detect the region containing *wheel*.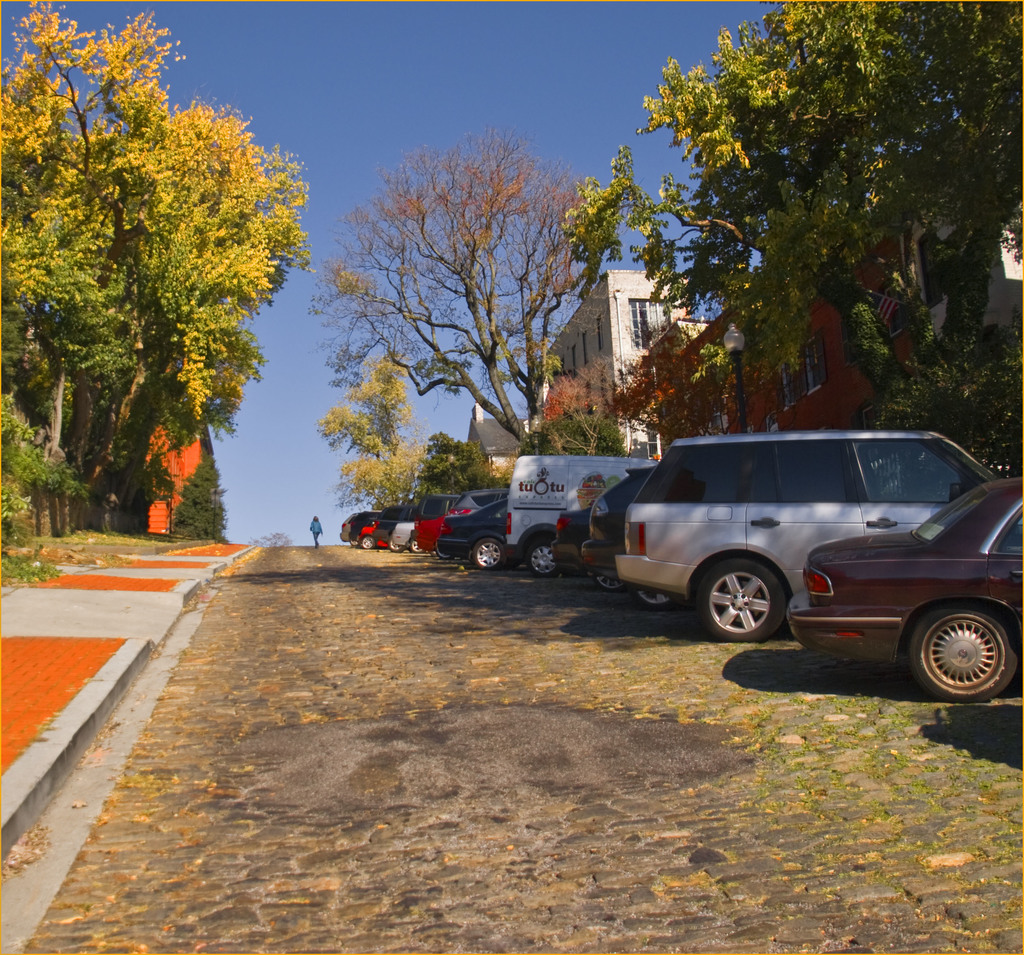
BBox(467, 531, 506, 572).
